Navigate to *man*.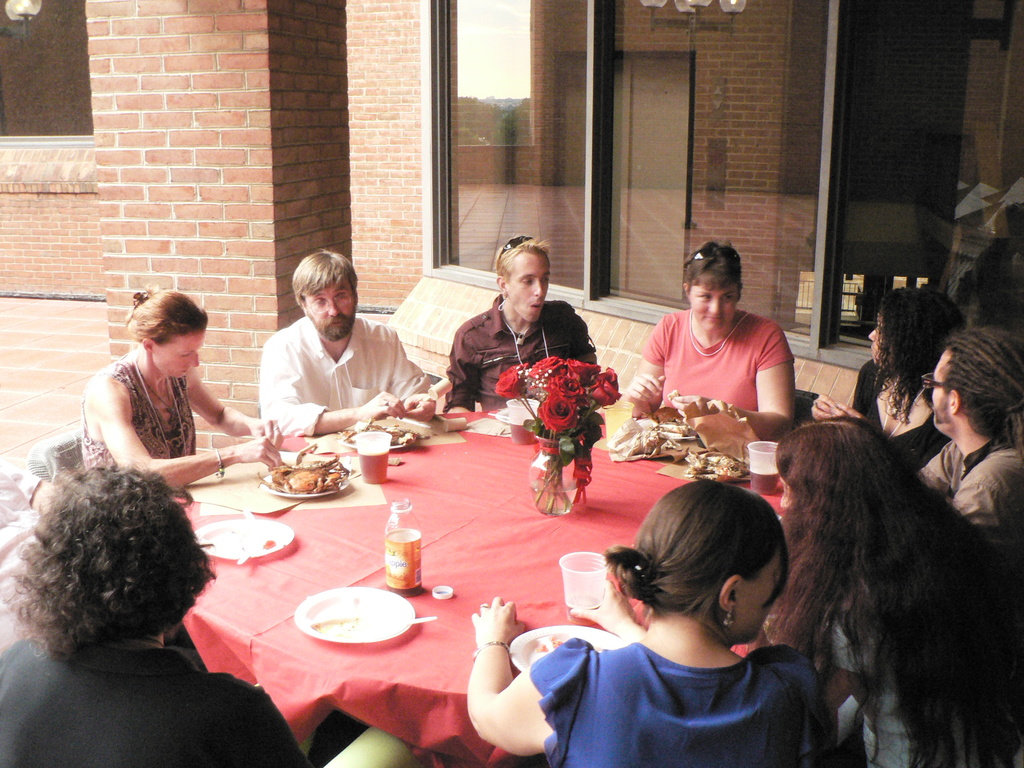
Navigation target: {"x1": 230, "y1": 270, "x2": 426, "y2": 436}.
